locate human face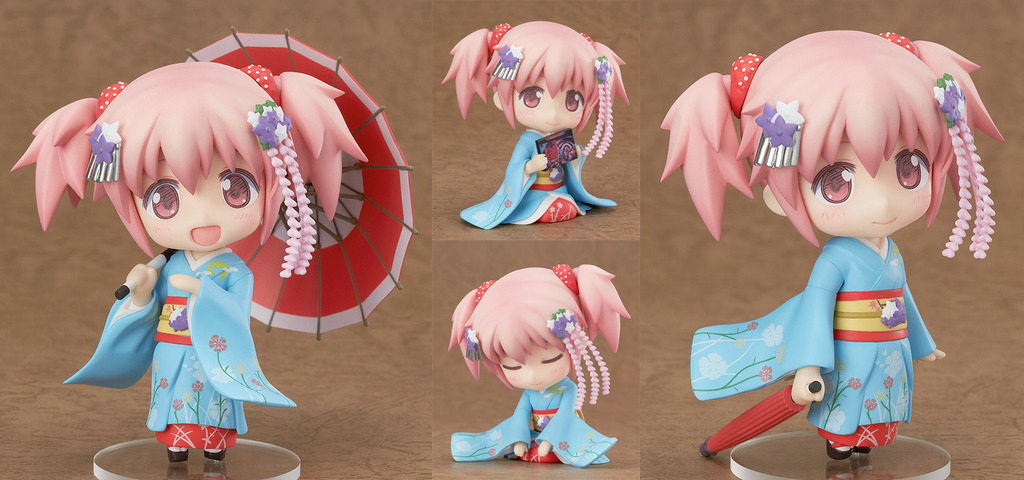
492, 341, 576, 392
